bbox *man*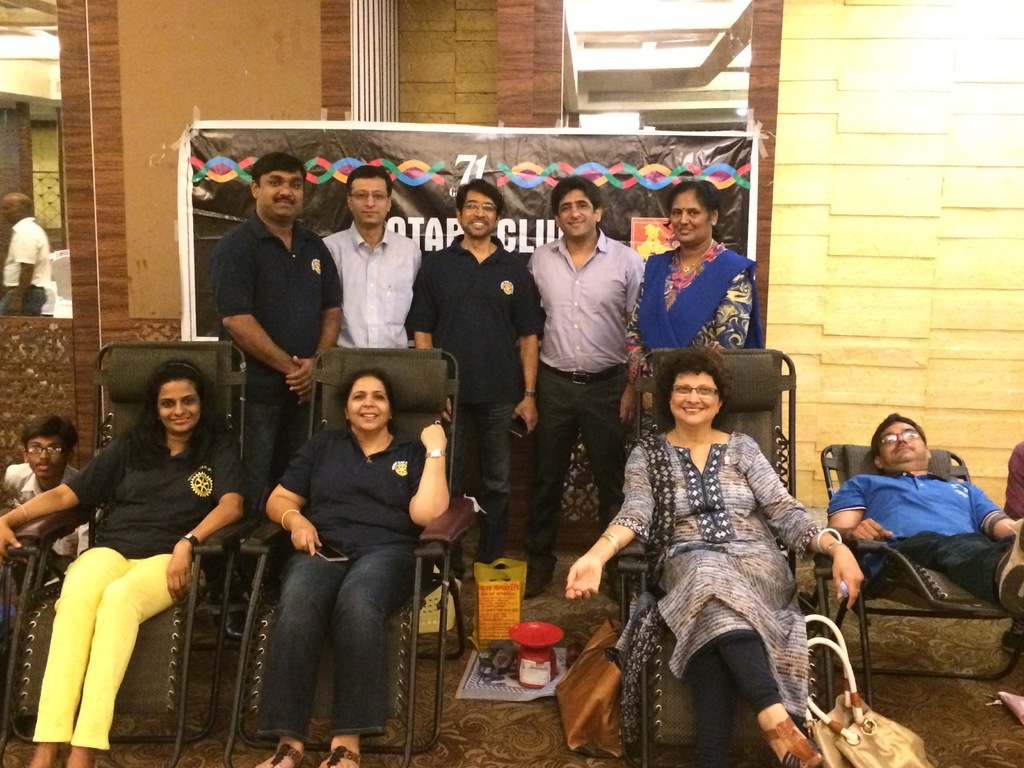
<region>520, 173, 651, 537</region>
